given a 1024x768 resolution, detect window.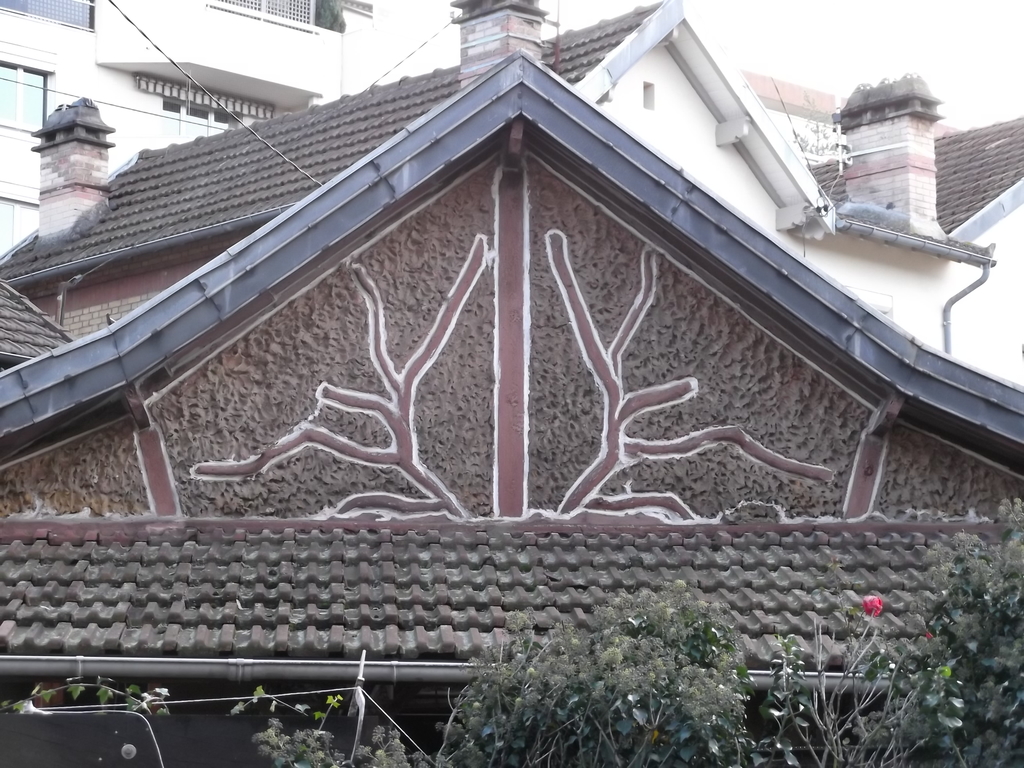
[left=0, top=56, right=55, bottom=138].
